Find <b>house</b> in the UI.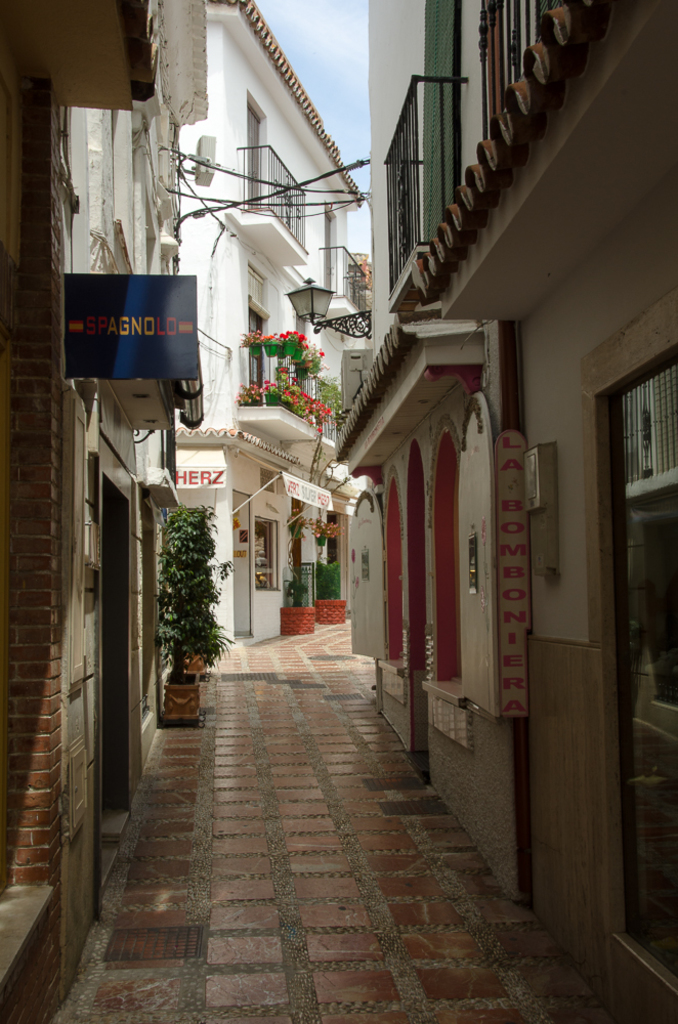
UI element at pyautogui.locateOnScreen(292, 0, 677, 1023).
